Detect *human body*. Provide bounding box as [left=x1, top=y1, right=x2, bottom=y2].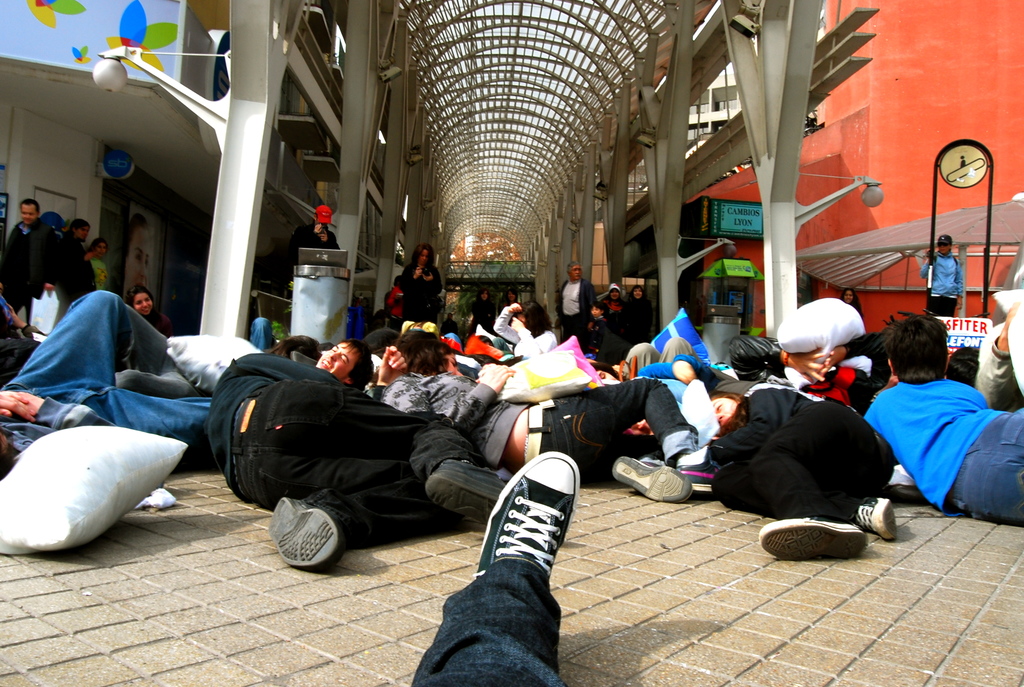
[left=915, top=233, right=972, bottom=314].
